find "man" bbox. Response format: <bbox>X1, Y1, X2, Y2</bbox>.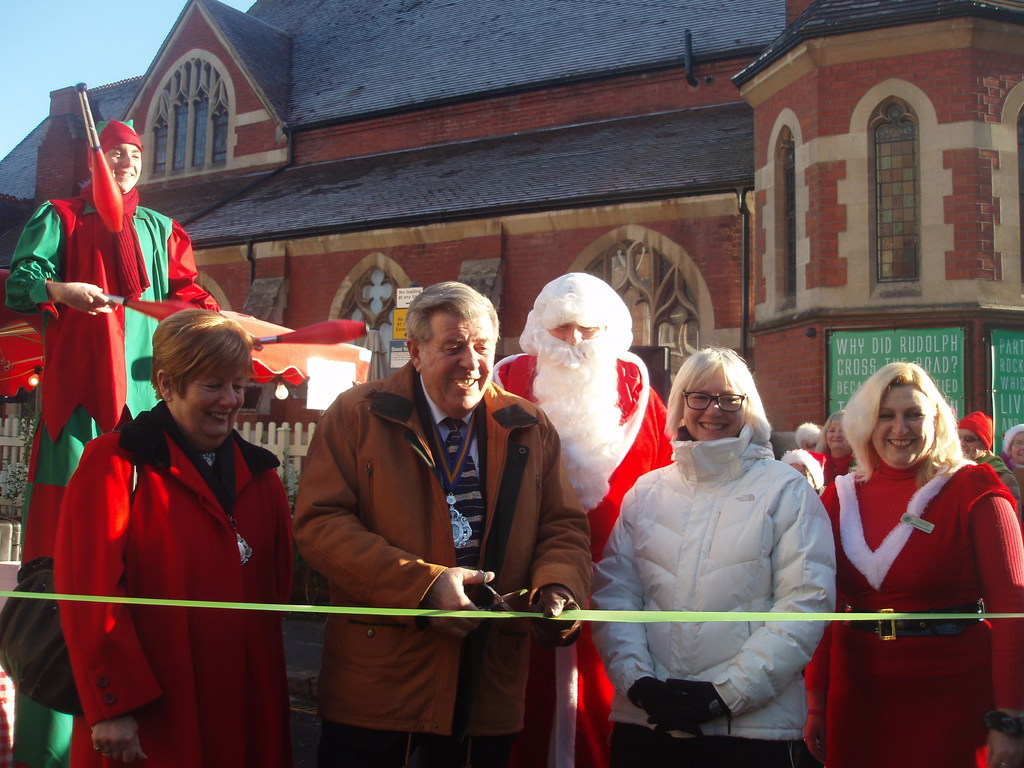
<bbox>9, 119, 216, 587</bbox>.
